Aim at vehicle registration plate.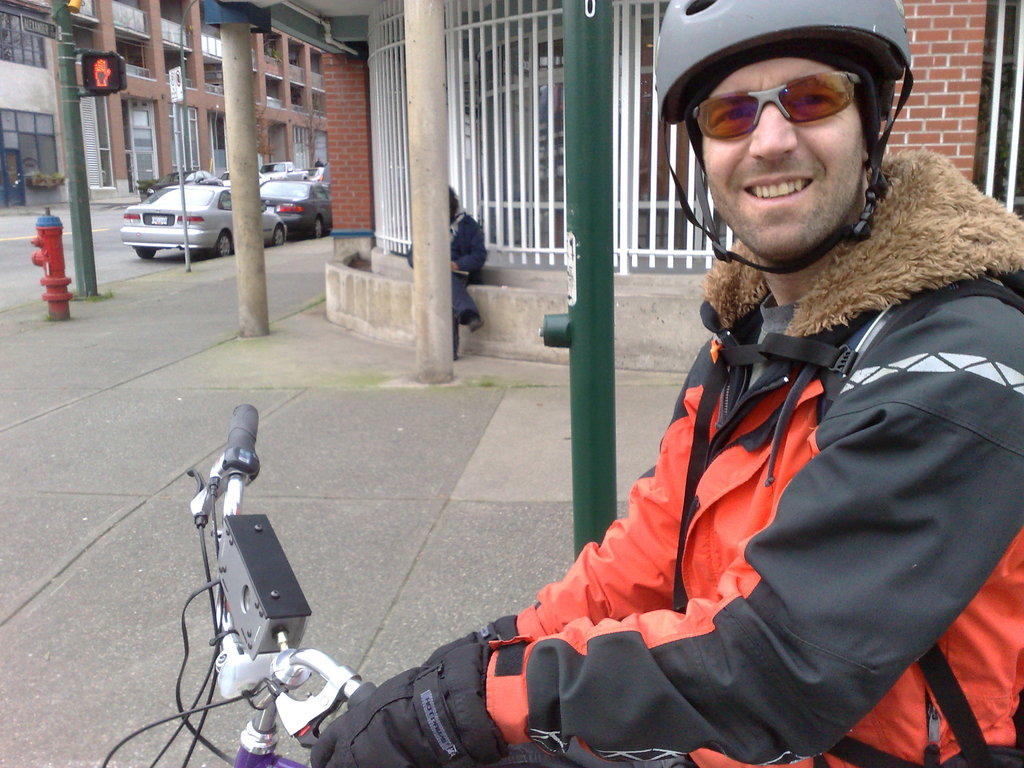
Aimed at rect(145, 212, 168, 223).
